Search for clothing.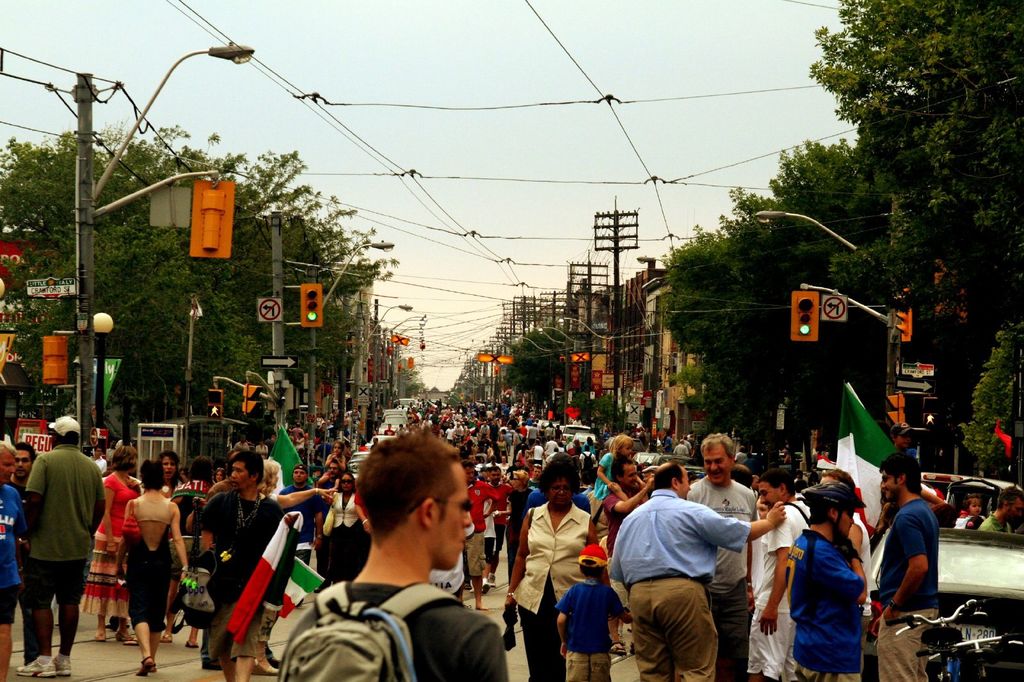
Found at select_region(747, 498, 817, 681).
